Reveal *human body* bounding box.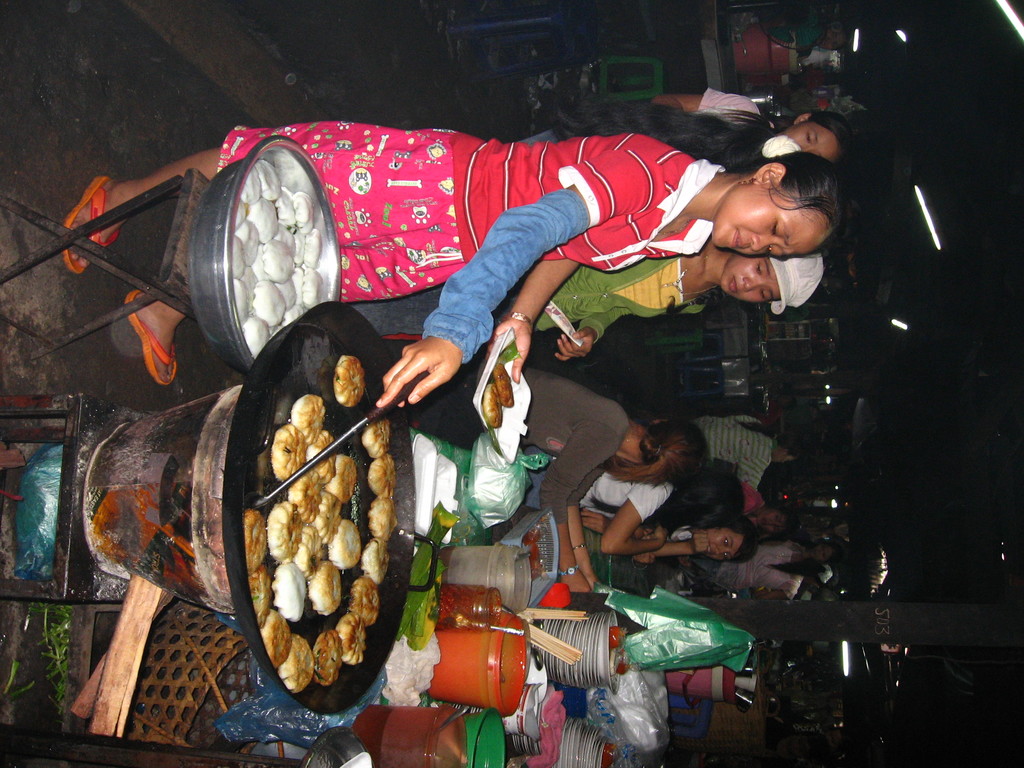
Revealed: select_region(448, 373, 625, 595).
